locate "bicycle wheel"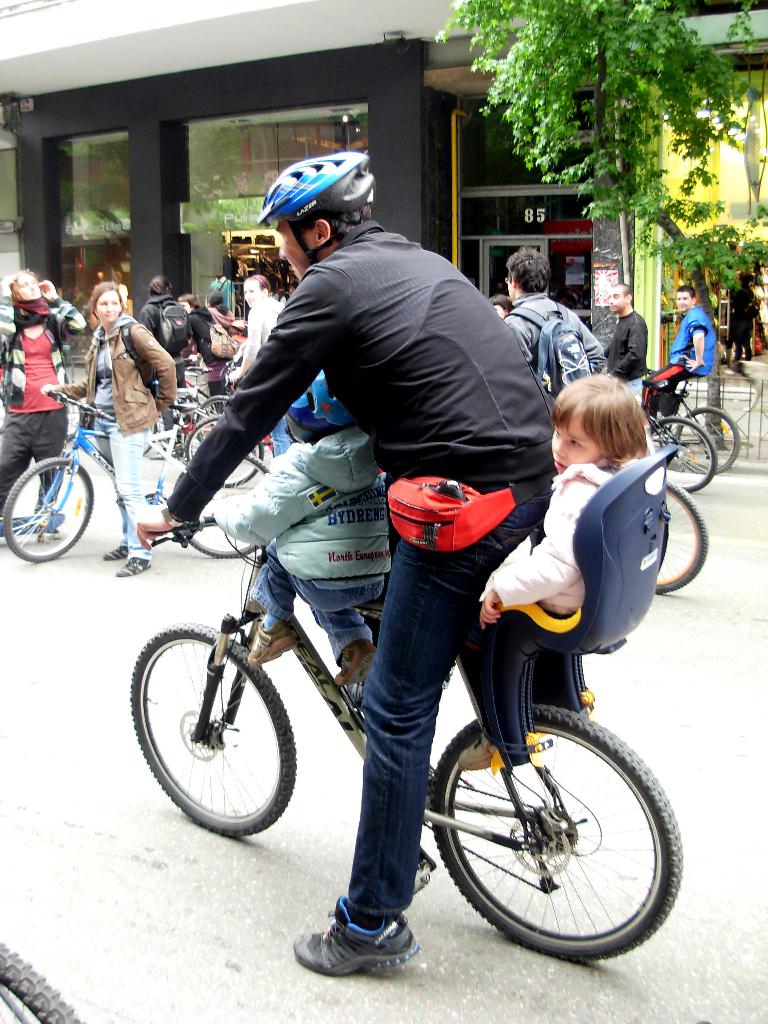
{"x1": 653, "y1": 417, "x2": 716, "y2": 494}
